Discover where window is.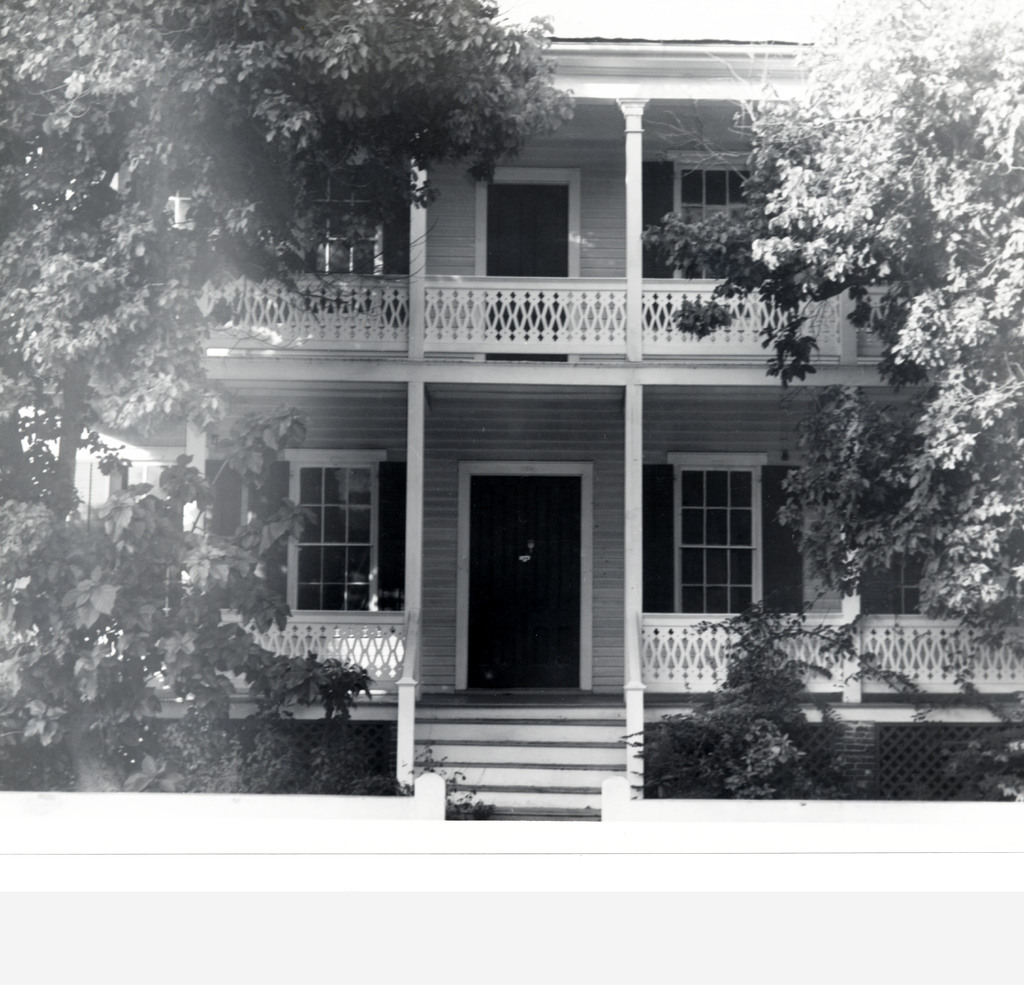
Discovered at Rect(221, 455, 376, 625).
